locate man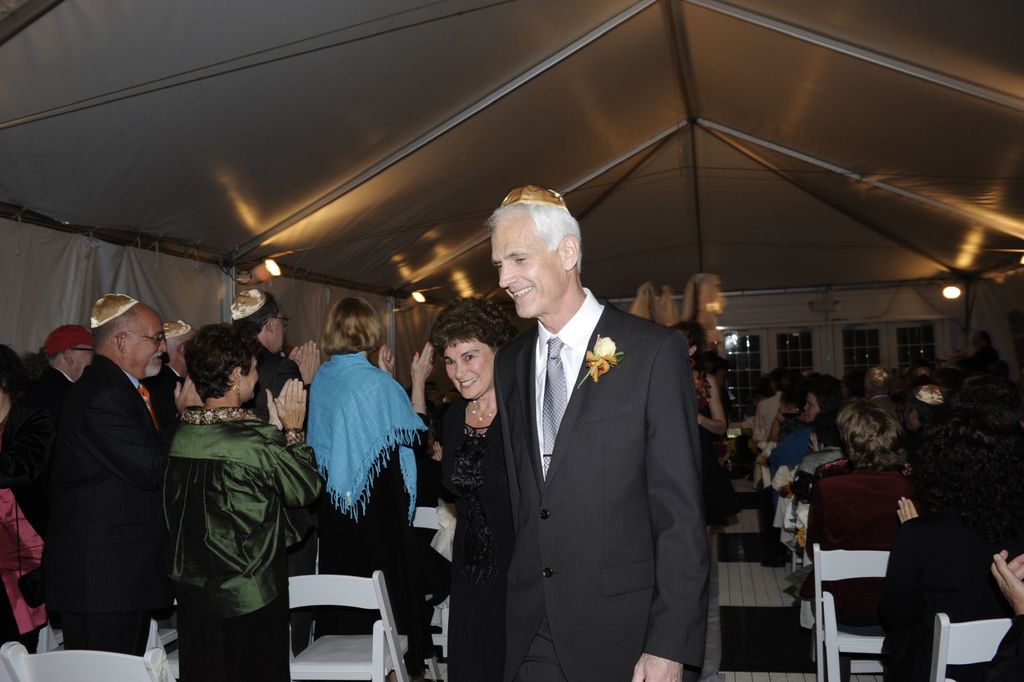
bbox=(28, 281, 208, 673)
